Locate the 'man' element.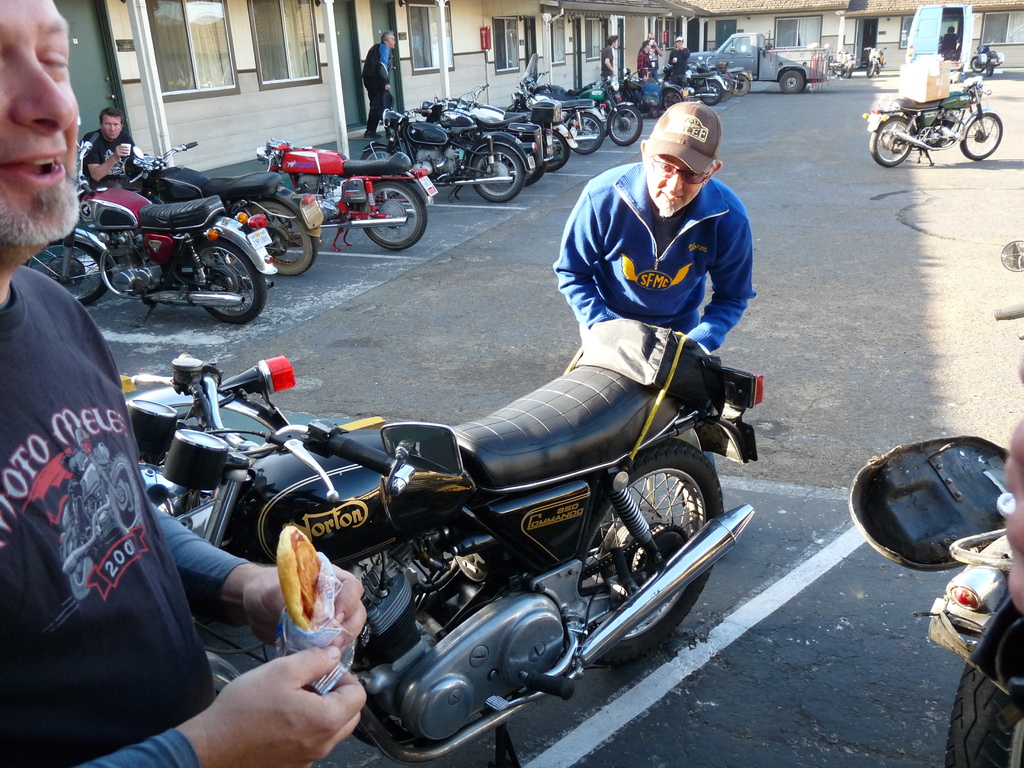
Element bbox: [x1=667, y1=35, x2=689, y2=90].
